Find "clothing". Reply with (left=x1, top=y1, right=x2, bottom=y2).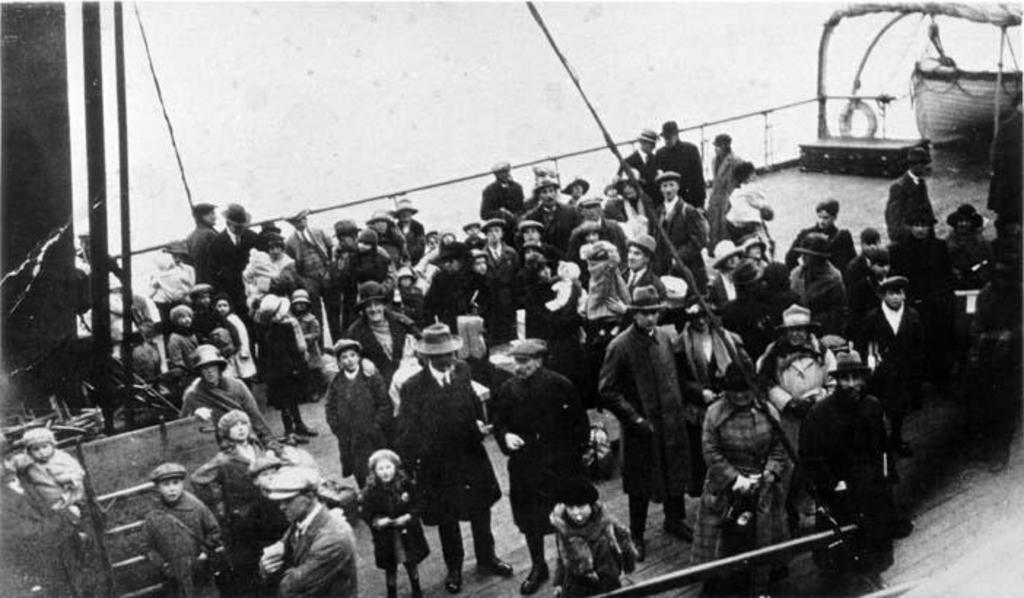
(left=703, top=273, right=734, bottom=325).
